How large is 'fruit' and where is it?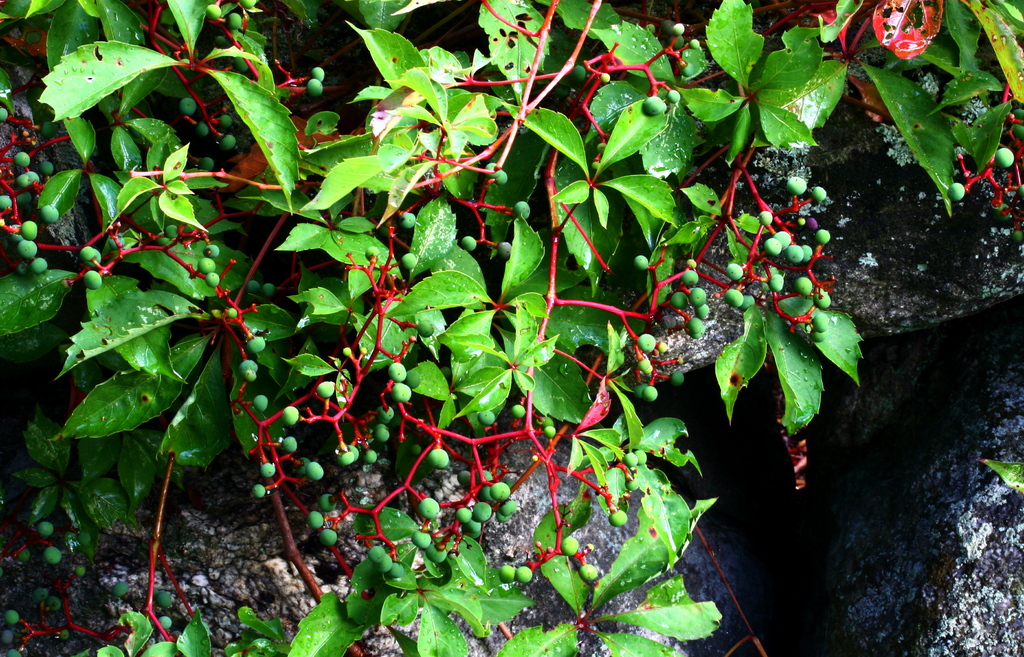
Bounding box: bbox(25, 172, 41, 185).
